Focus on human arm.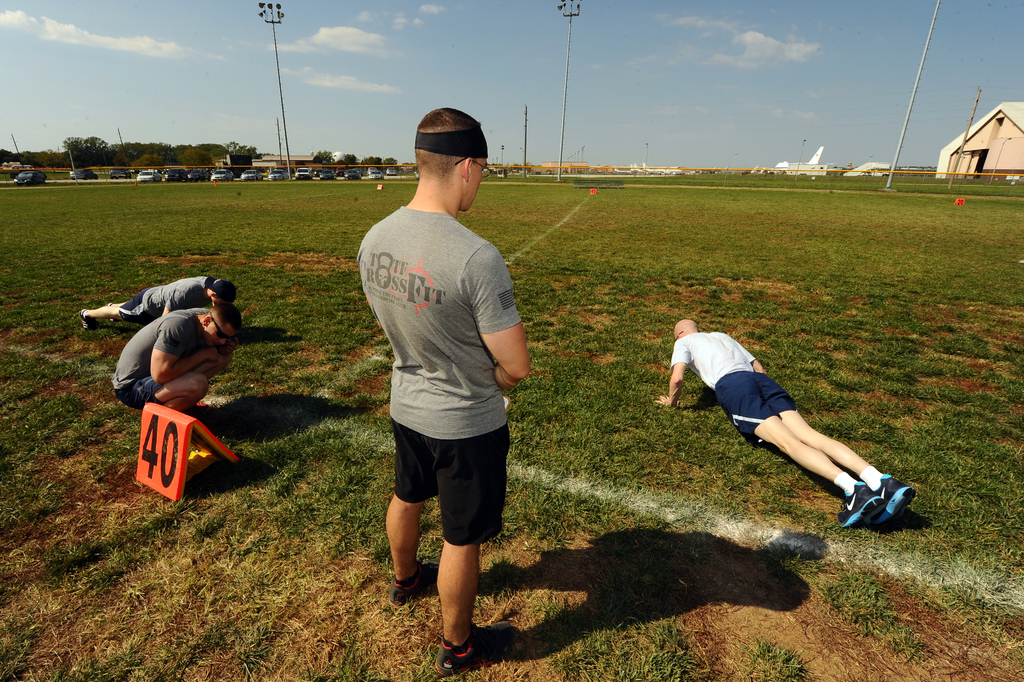
Focused at <bbox>140, 330, 232, 392</bbox>.
